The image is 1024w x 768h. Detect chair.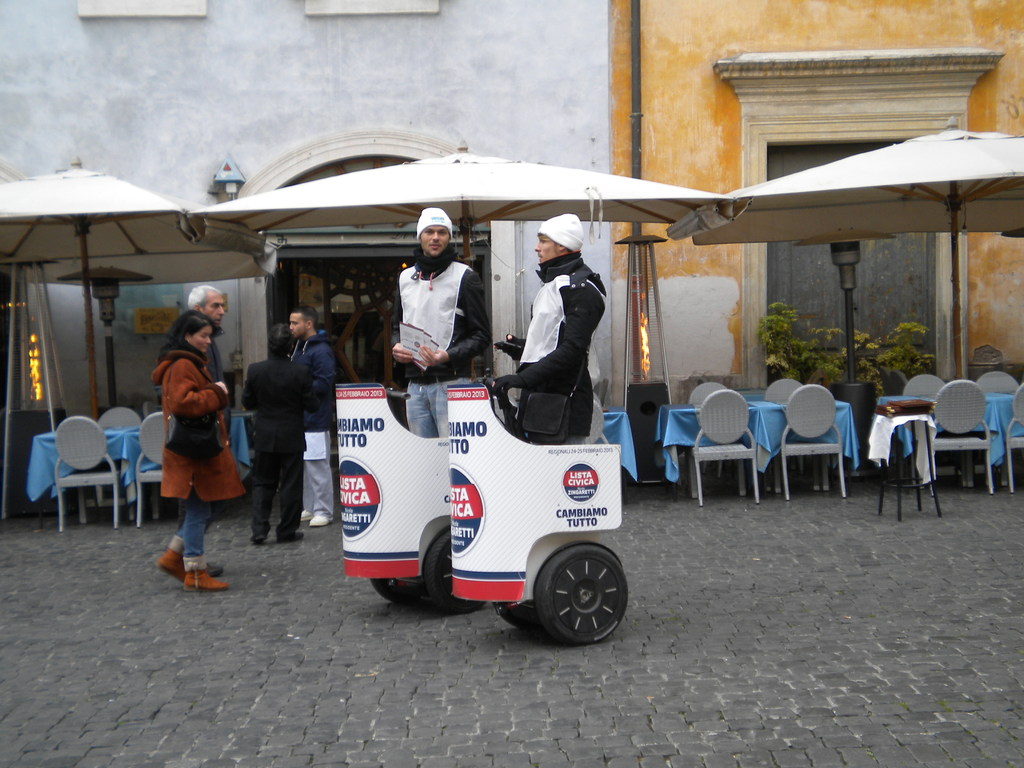
Detection: 1006, 383, 1023, 496.
